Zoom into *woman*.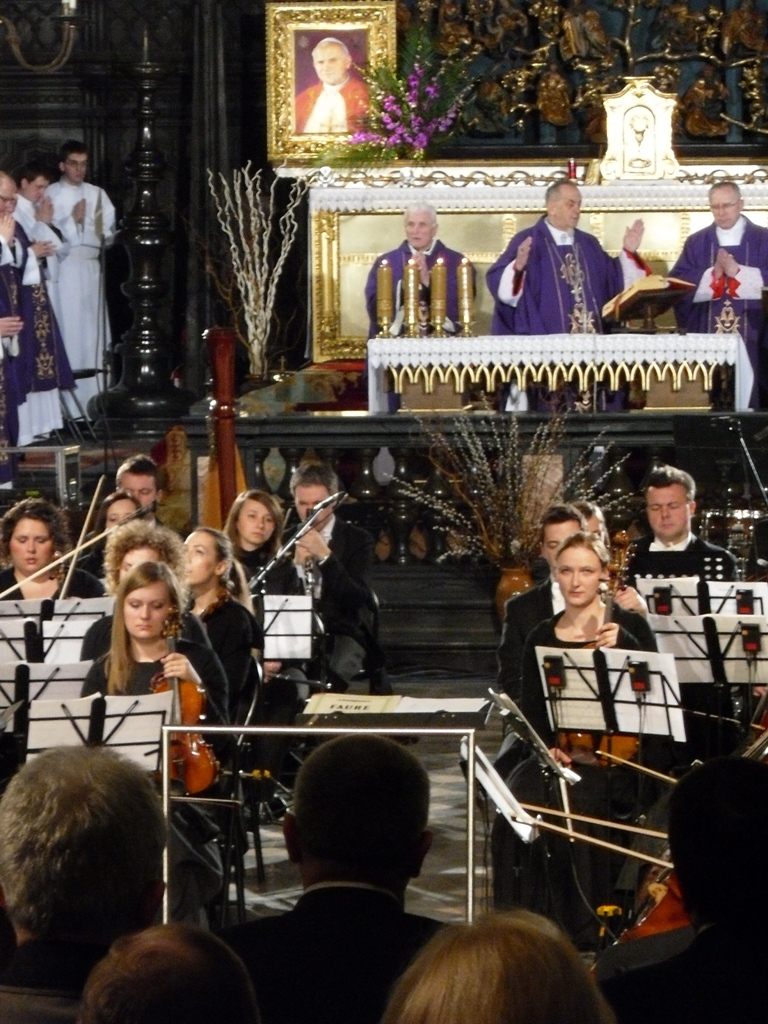
Zoom target: {"x1": 183, "y1": 523, "x2": 266, "y2": 703}.
